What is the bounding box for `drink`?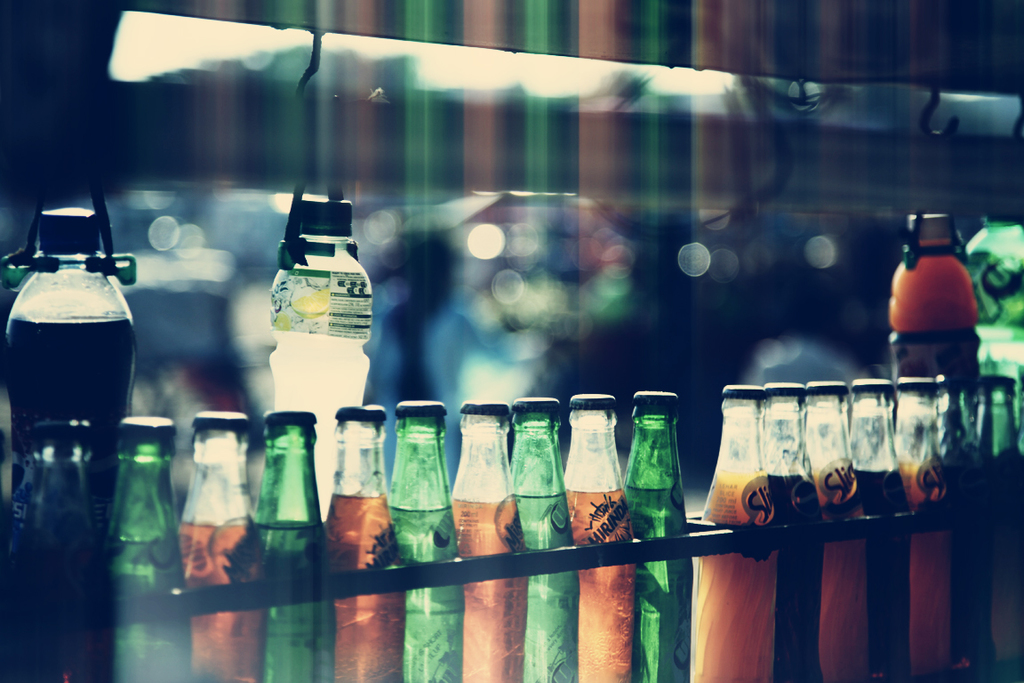
bbox=[21, 225, 140, 472].
